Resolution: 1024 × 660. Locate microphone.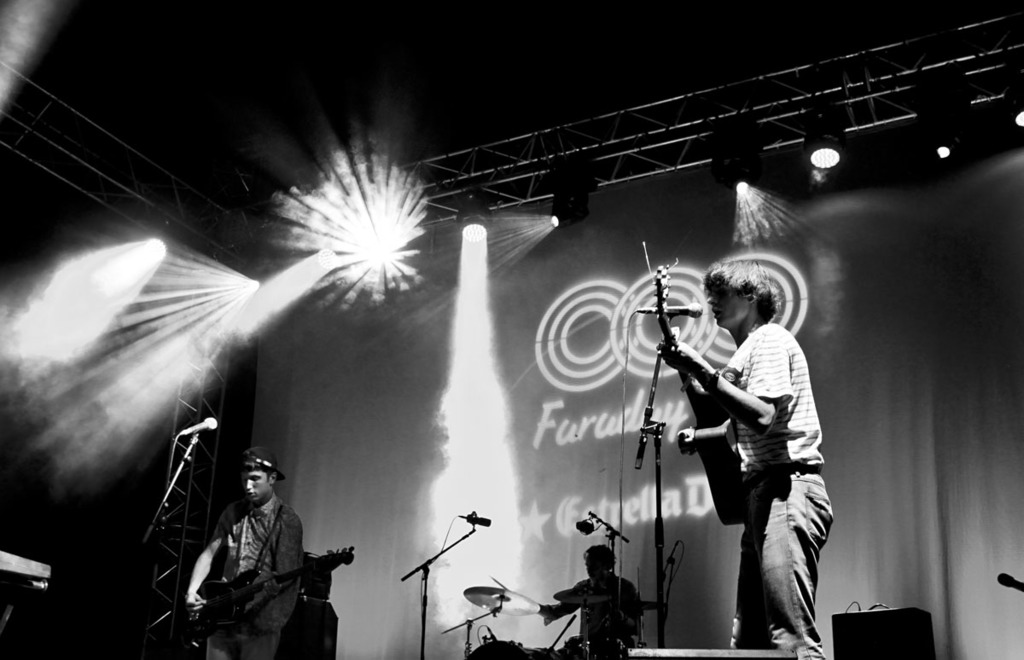
(456,511,493,524).
